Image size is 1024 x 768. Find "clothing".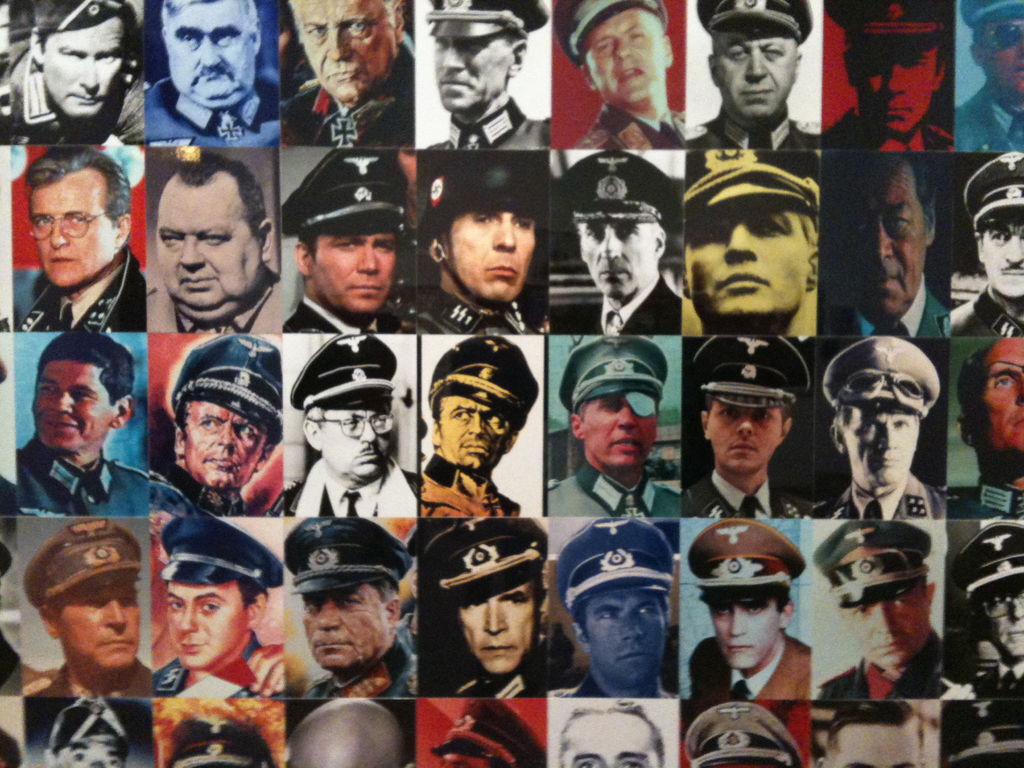
[303, 634, 417, 700].
